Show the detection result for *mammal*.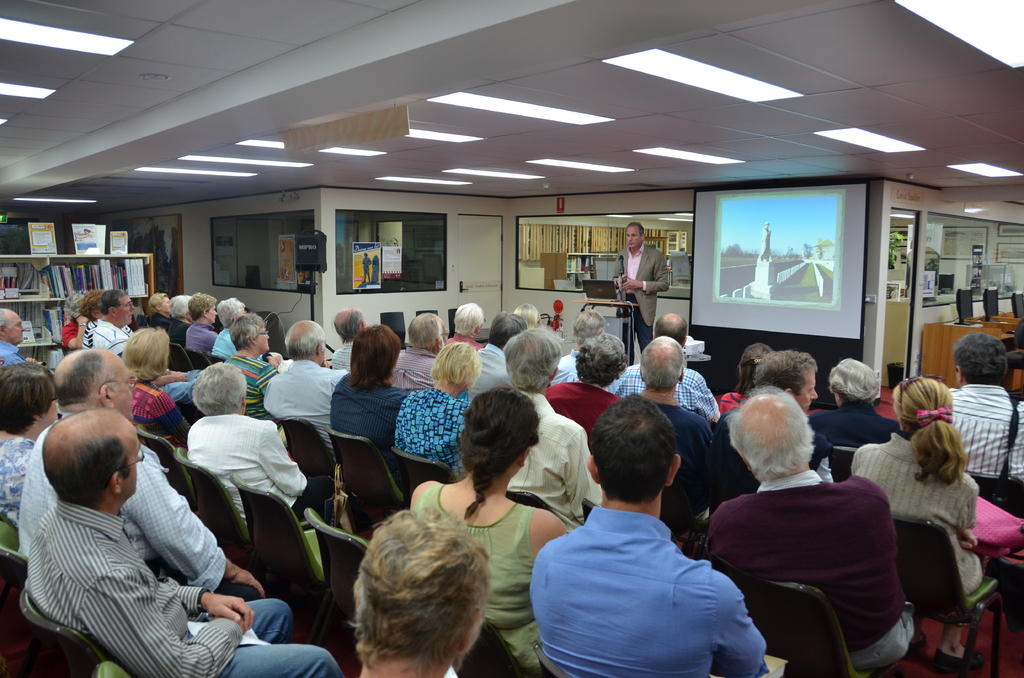
447 300 488 349.
